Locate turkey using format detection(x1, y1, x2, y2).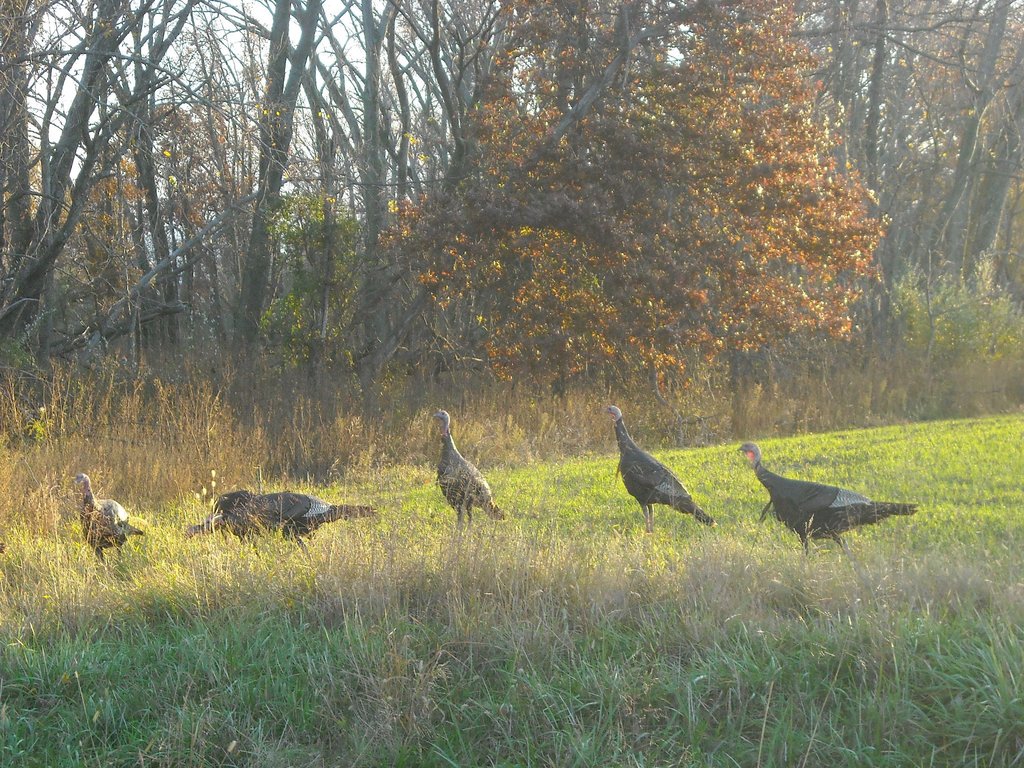
detection(731, 440, 922, 558).
